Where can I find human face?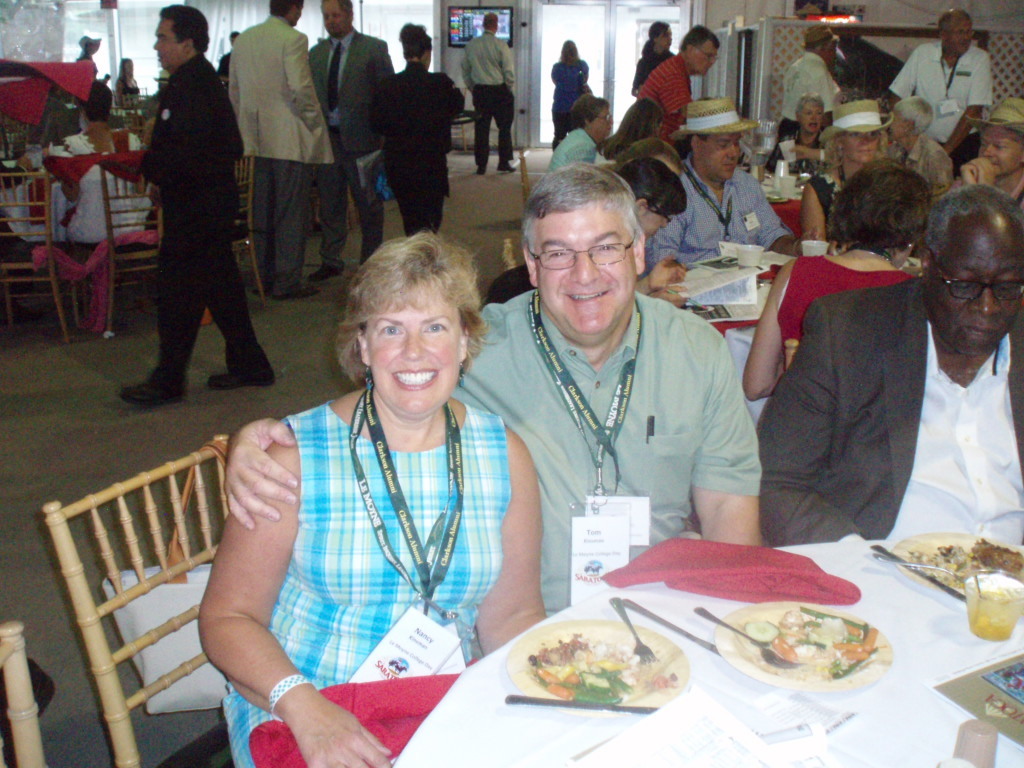
You can find it at (x1=329, y1=0, x2=346, y2=34).
